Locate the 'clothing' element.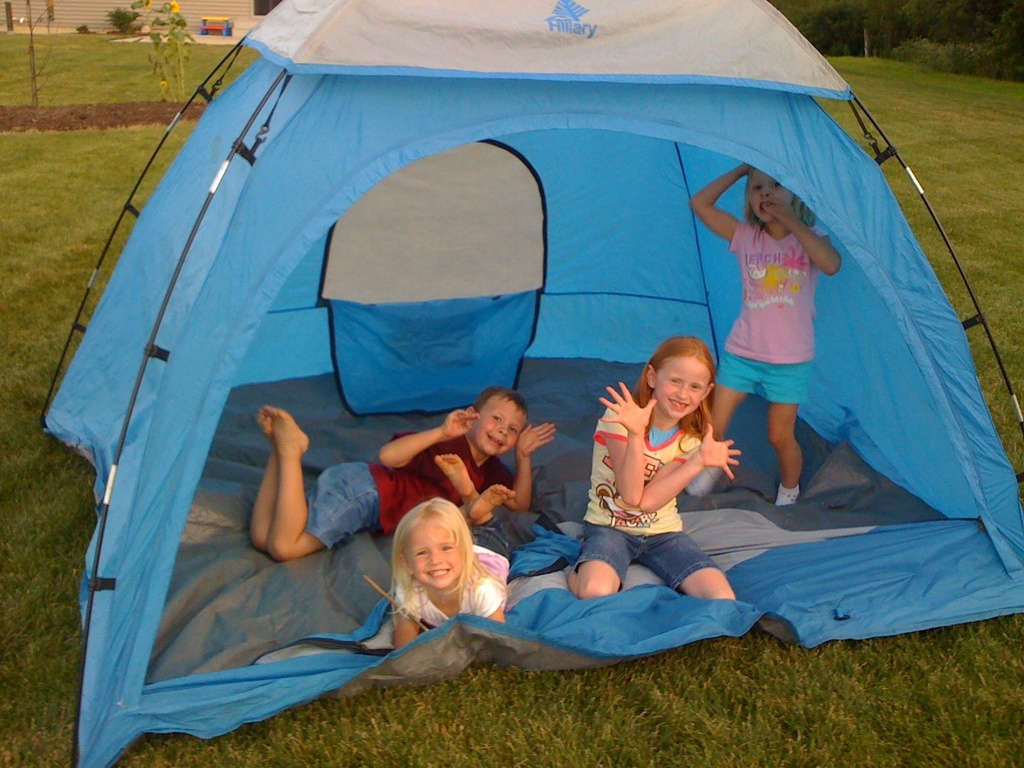
Element bbox: [left=570, top=404, right=716, bottom=595].
